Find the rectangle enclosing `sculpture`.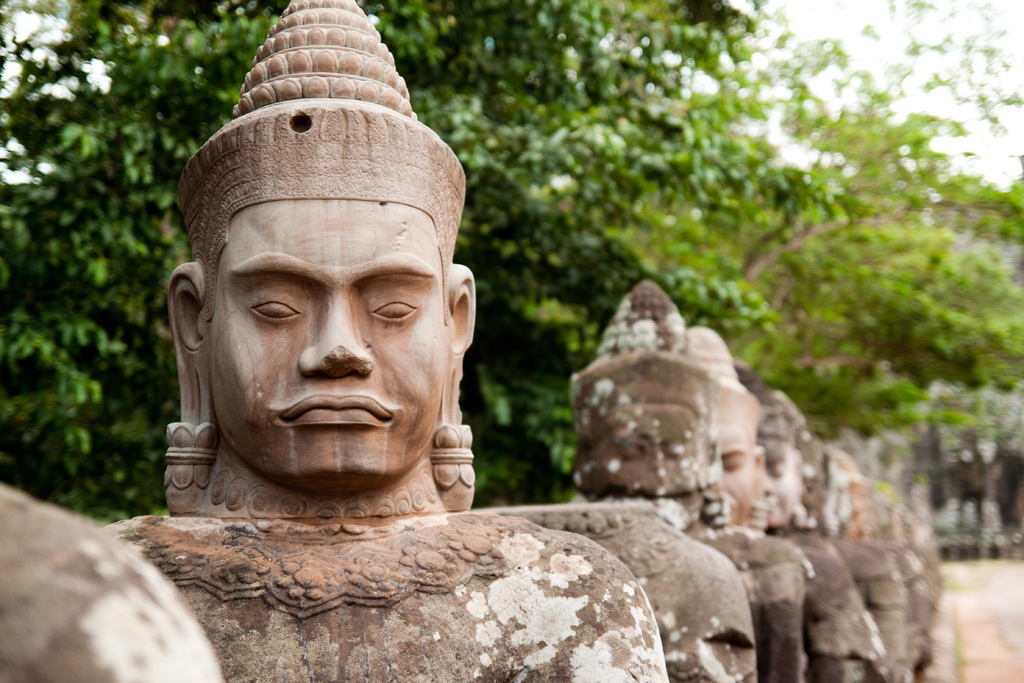
box(853, 457, 935, 682).
